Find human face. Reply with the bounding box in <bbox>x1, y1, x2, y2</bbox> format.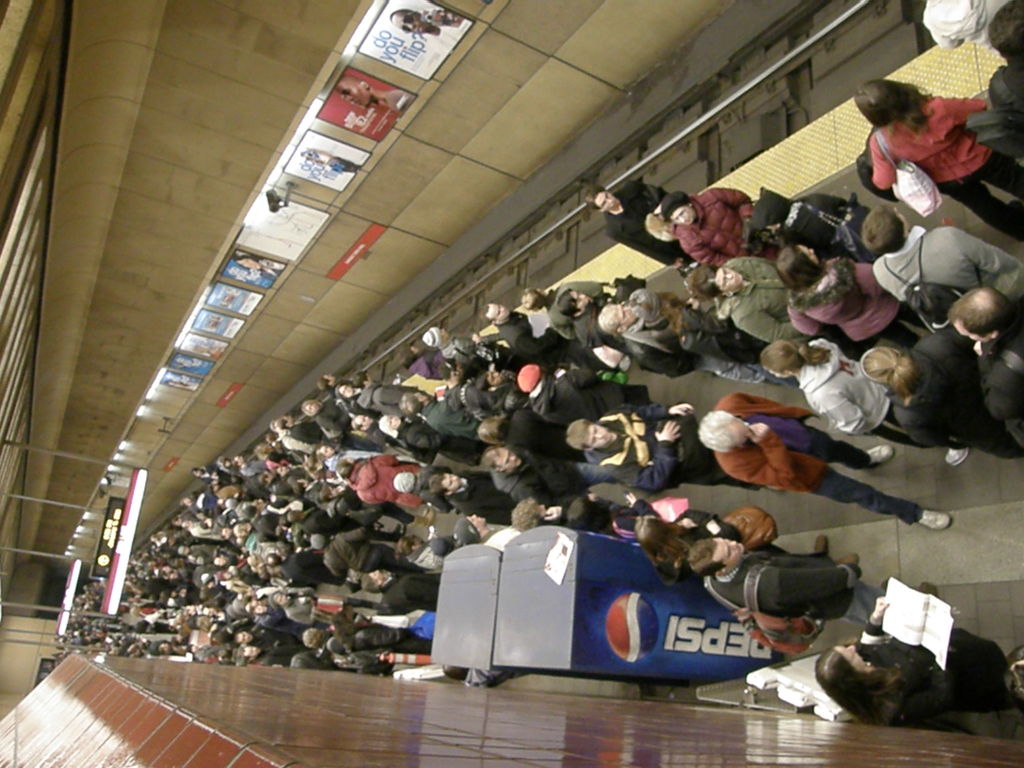
<bbox>613, 307, 637, 324</bbox>.
